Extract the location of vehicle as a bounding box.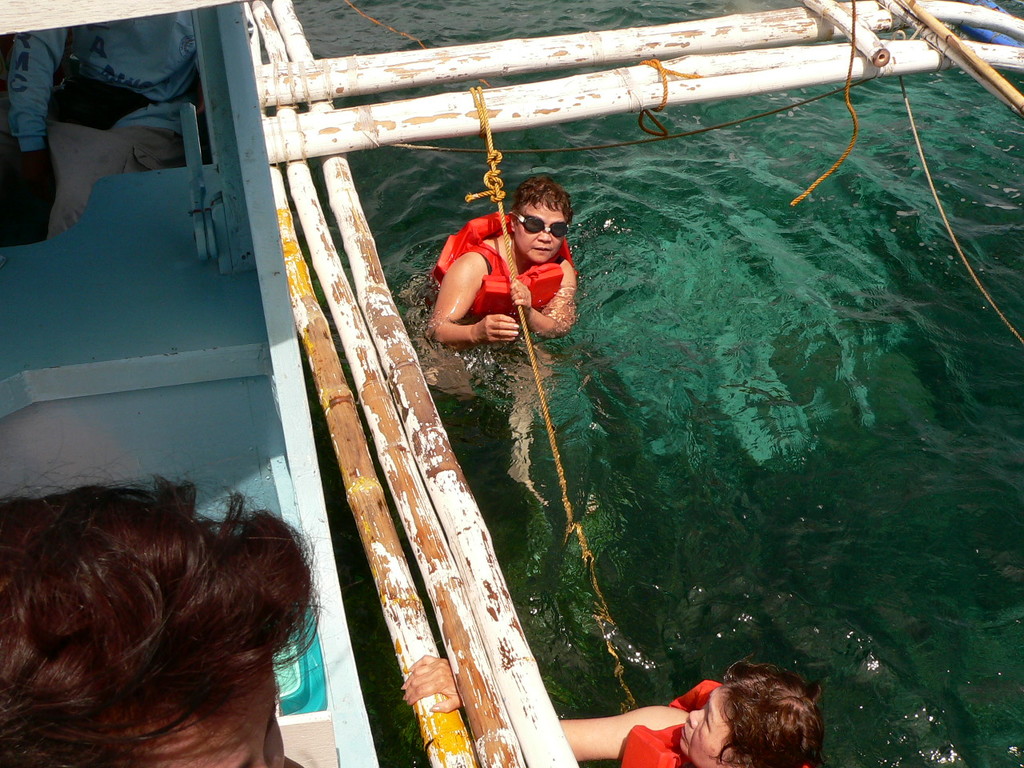
BBox(0, 0, 382, 767).
